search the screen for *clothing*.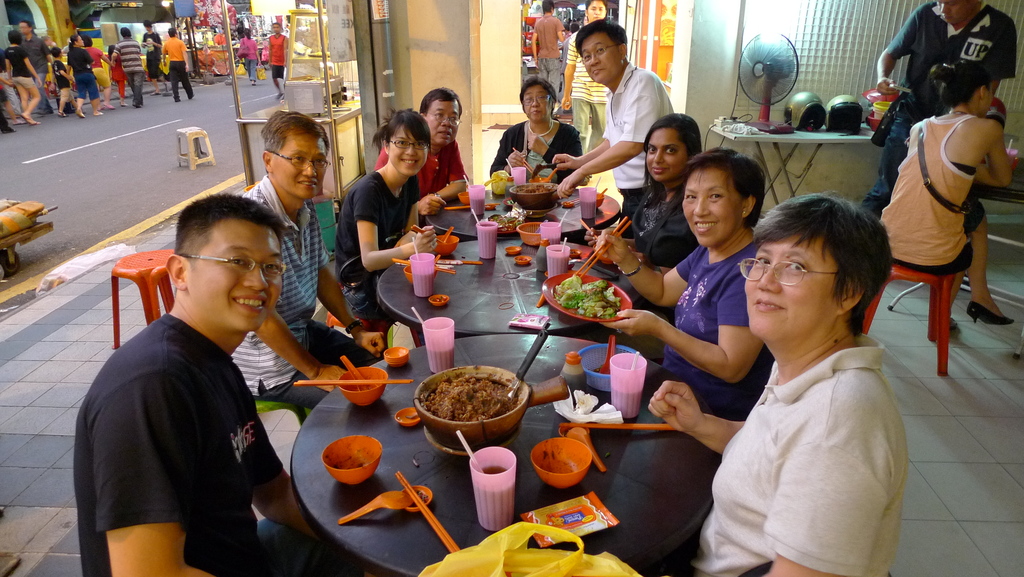
Found at (x1=0, y1=54, x2=27, y2=110).
